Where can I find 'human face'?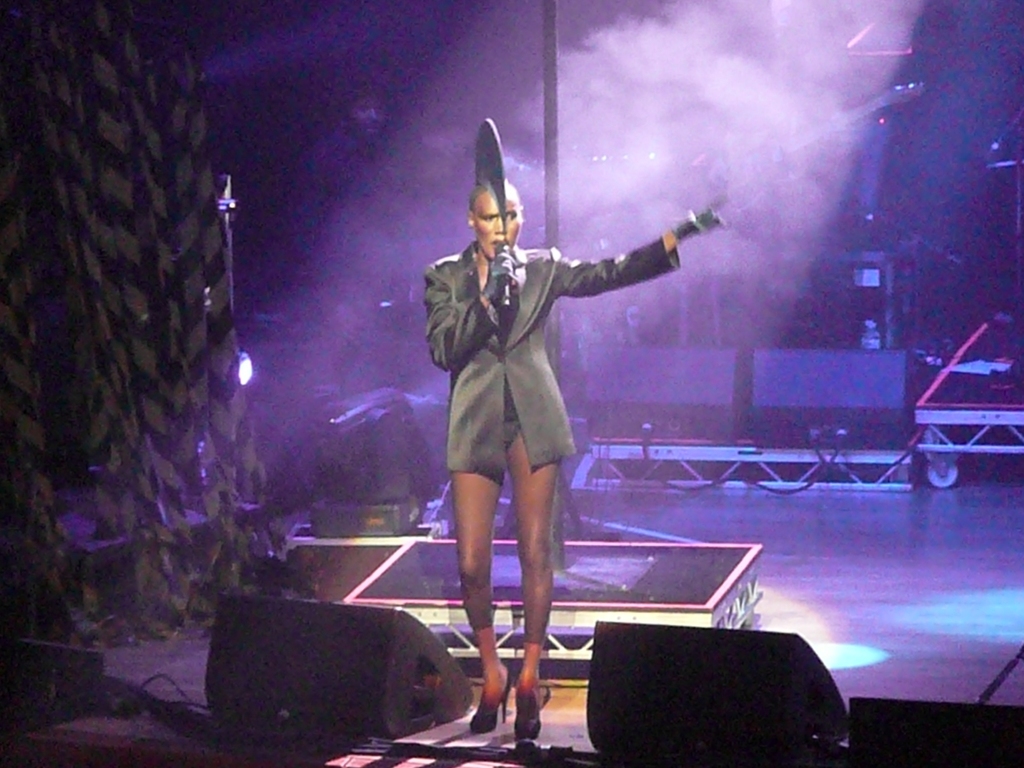
You can find it at left=474, top=188, right=521, bottom=259.
